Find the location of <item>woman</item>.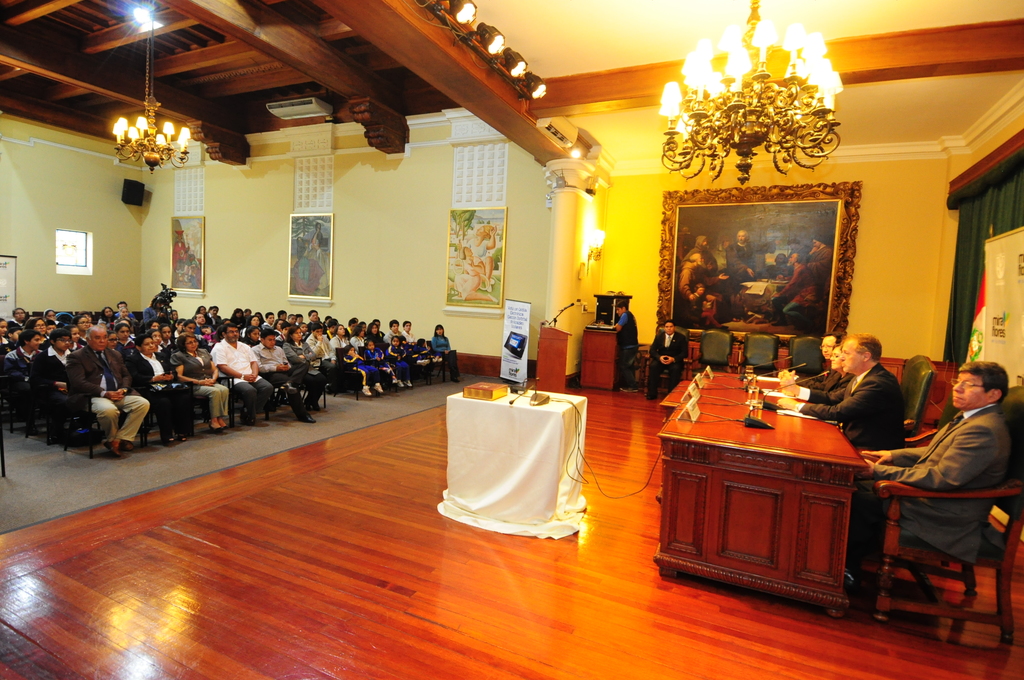
Location: {"left": 366, "top": 323, "right": 383, "bottom": 343}.
